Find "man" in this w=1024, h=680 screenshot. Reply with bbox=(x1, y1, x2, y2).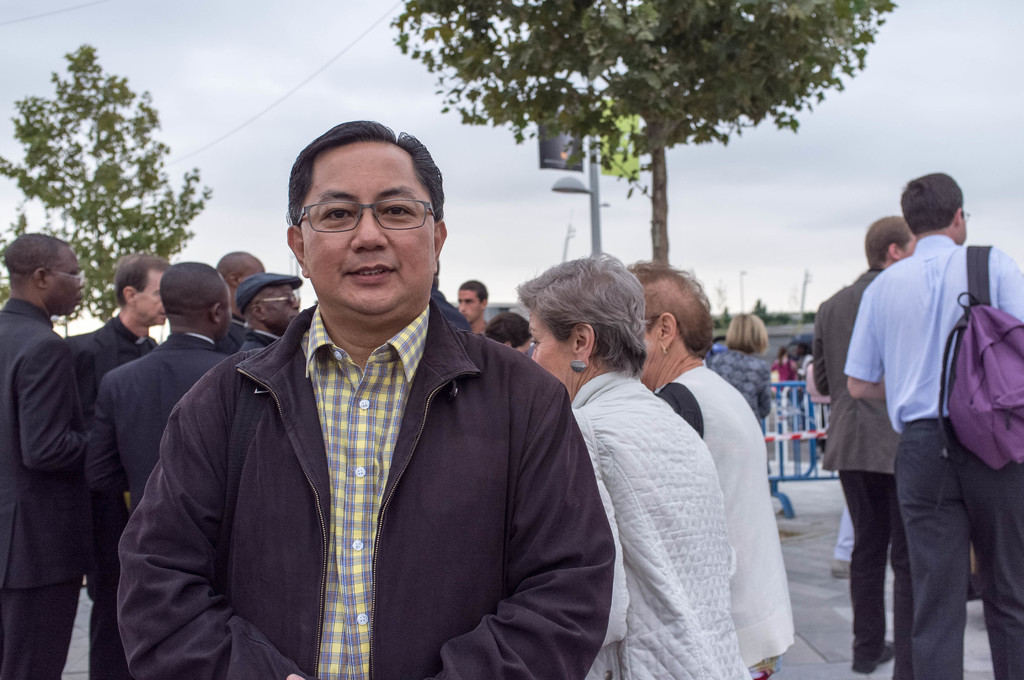
bbox=(154, 135, 580, 679).
